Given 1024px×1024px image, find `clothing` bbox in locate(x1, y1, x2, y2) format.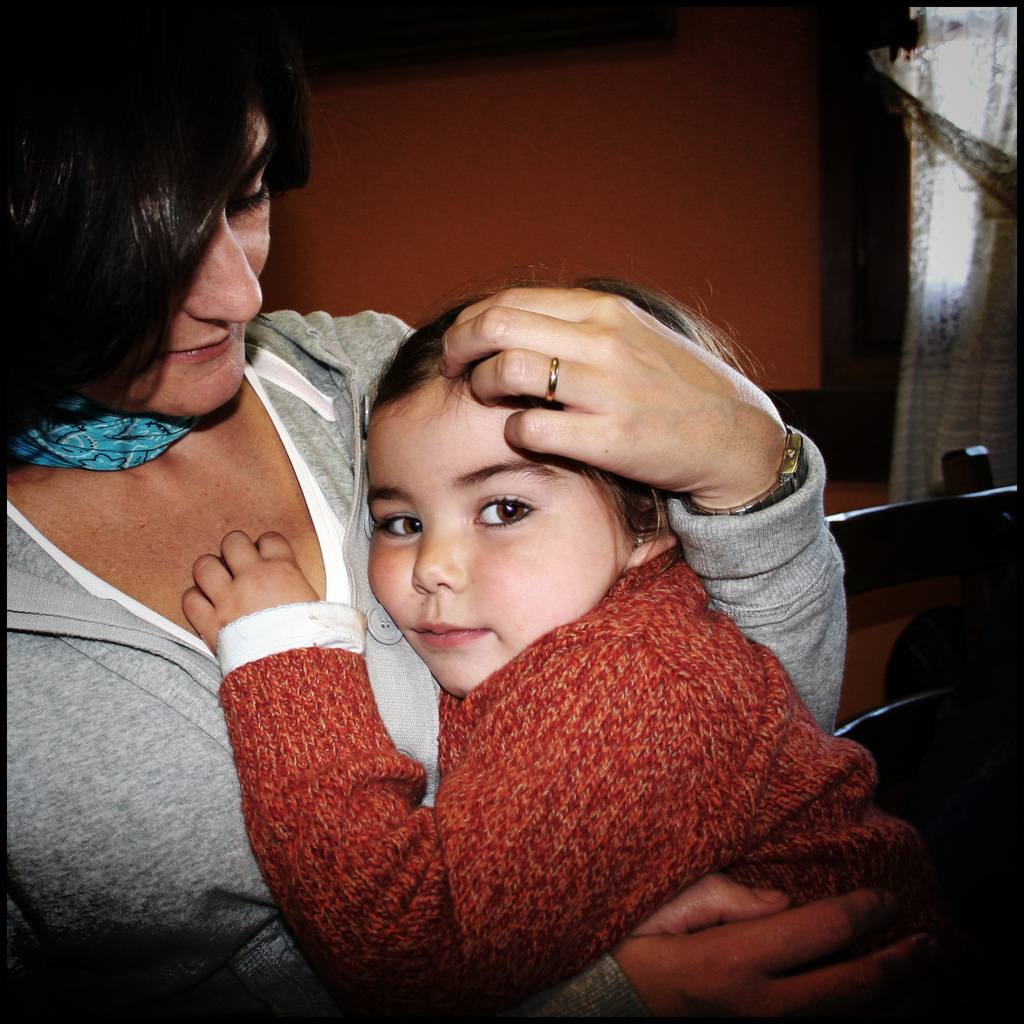
locate(211, 519, 935, 1021).
